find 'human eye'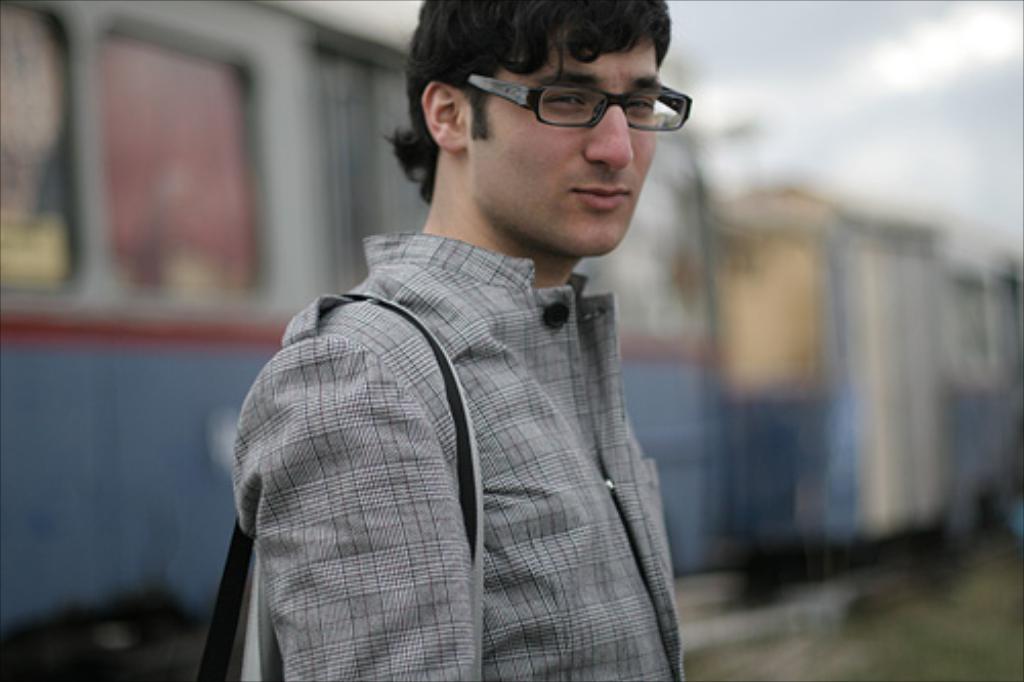
pyautogui.locateOnScreen(539, 90, 586, 111)
